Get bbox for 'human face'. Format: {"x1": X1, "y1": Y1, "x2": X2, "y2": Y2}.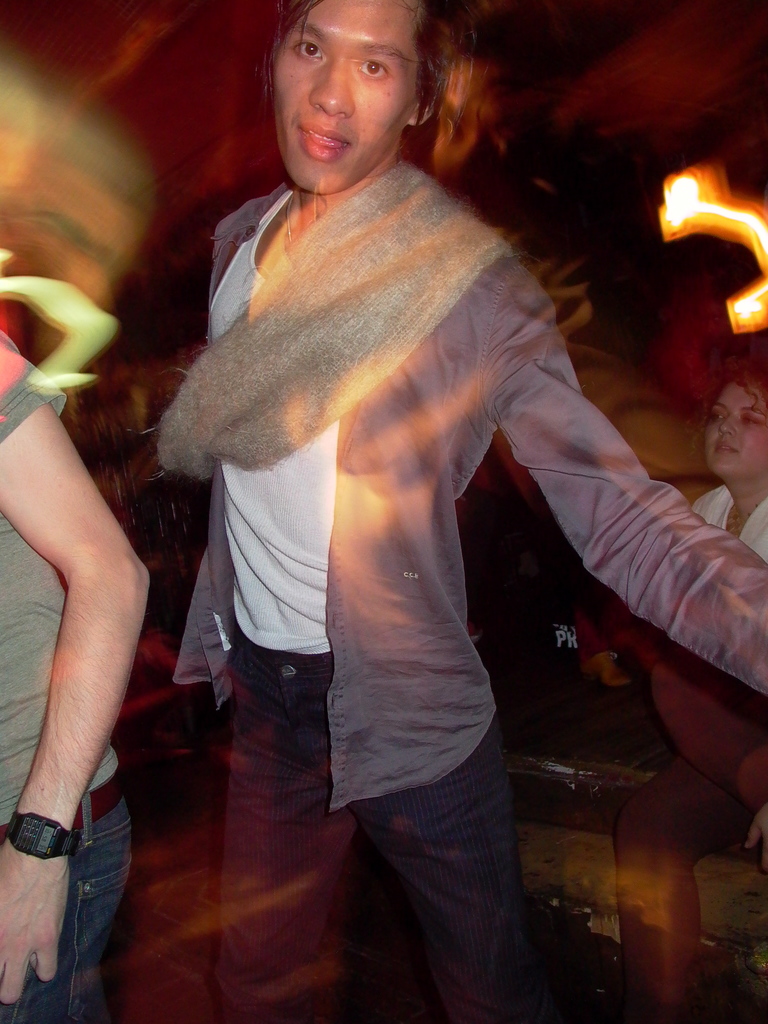
{"x1": 275, "y1": 0, "x2": 417, "y2": 196}.
